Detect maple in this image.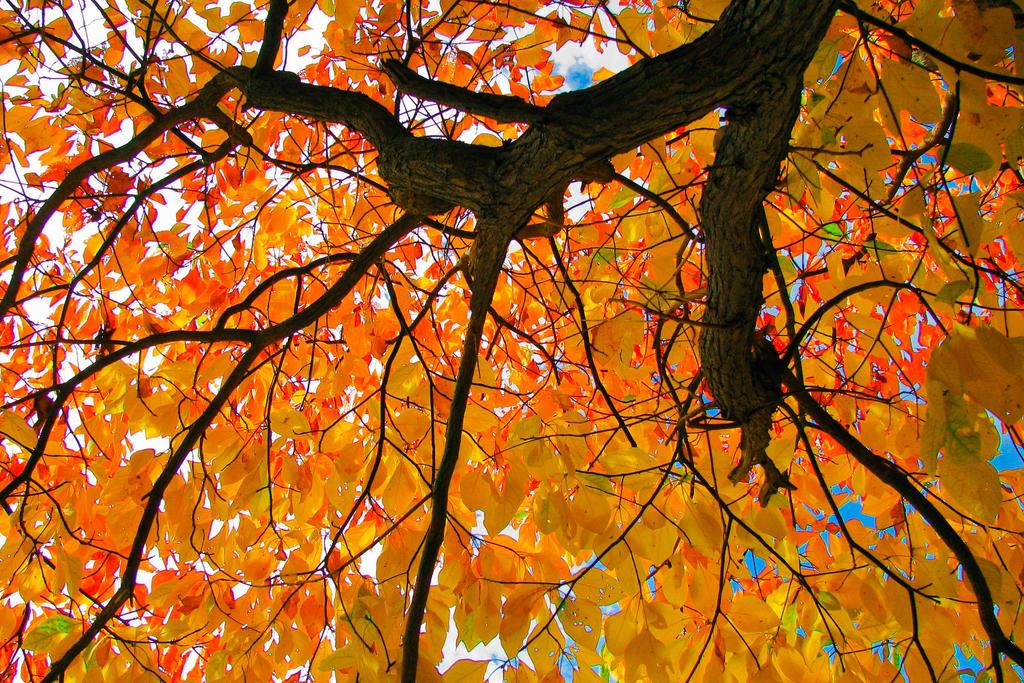
Detection: crop(0, 0, 1023, 682).
